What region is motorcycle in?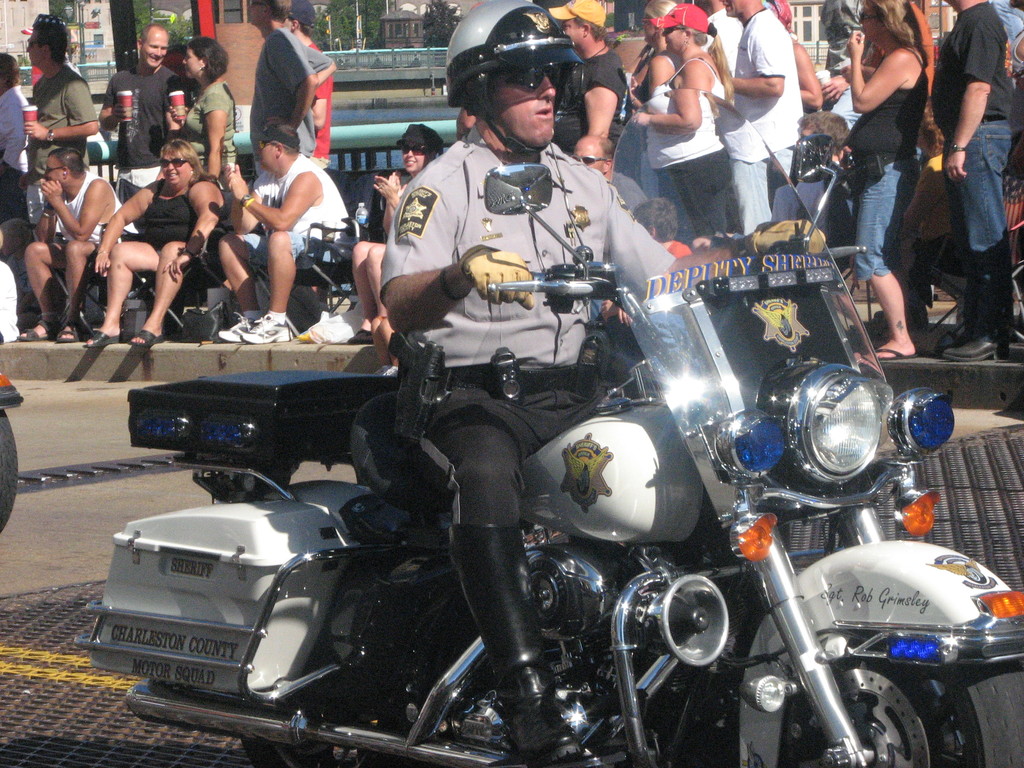
Rect(72, 195, 1001, 767).
